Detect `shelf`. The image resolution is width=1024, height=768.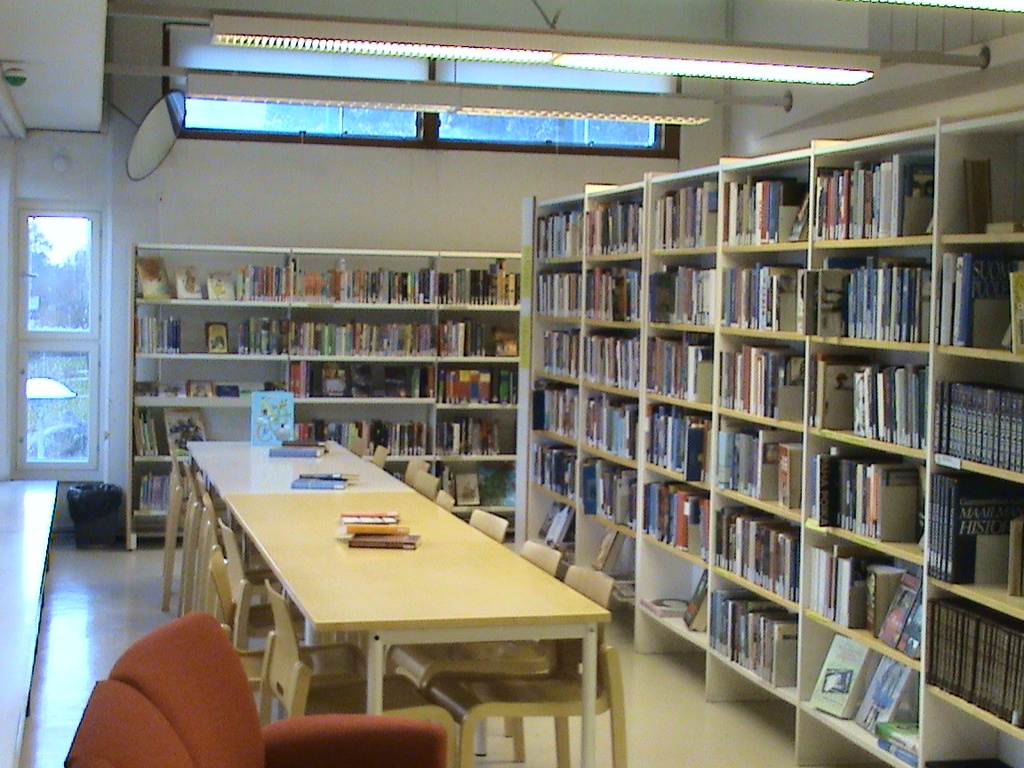
{"x1": 812, "y1": 335, "x2": 933, "y2": 450}.
